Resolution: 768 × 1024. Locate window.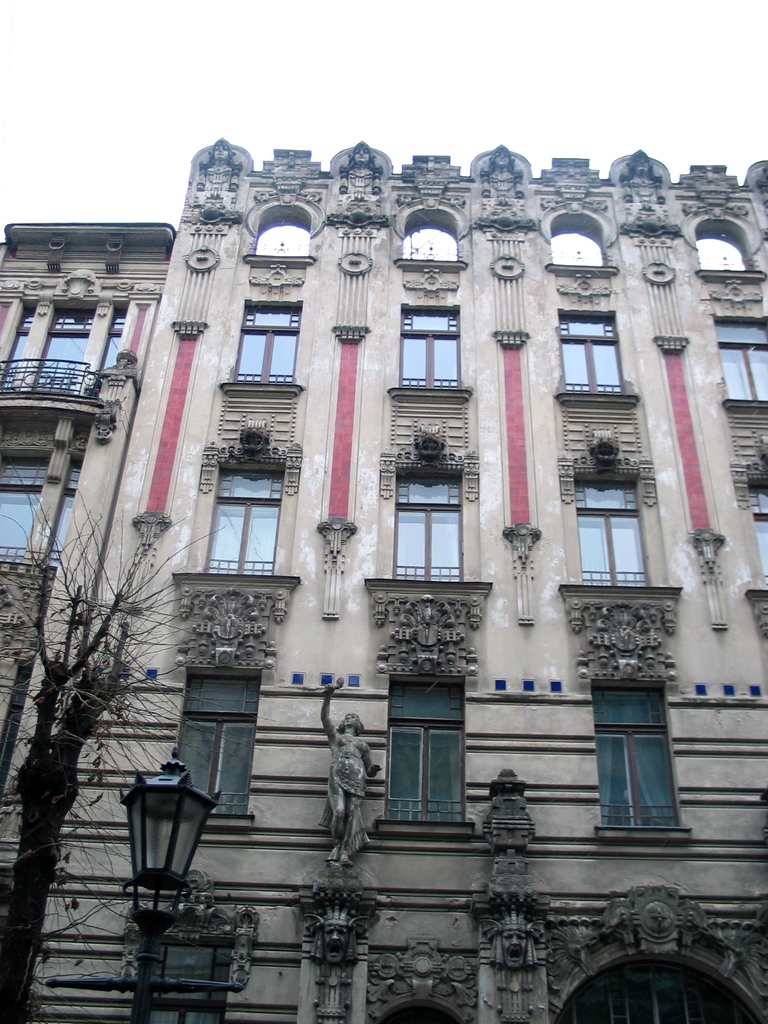
(x1=167, y1=675, x2=262, y2=830).
